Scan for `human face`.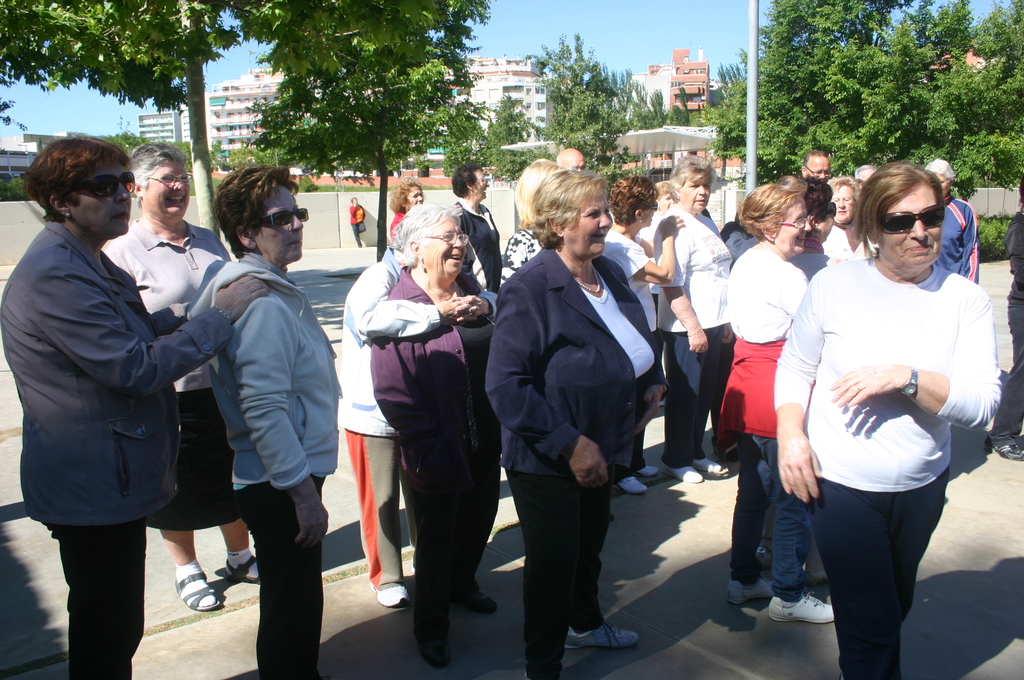
Scan result: 772,198,811,257.
